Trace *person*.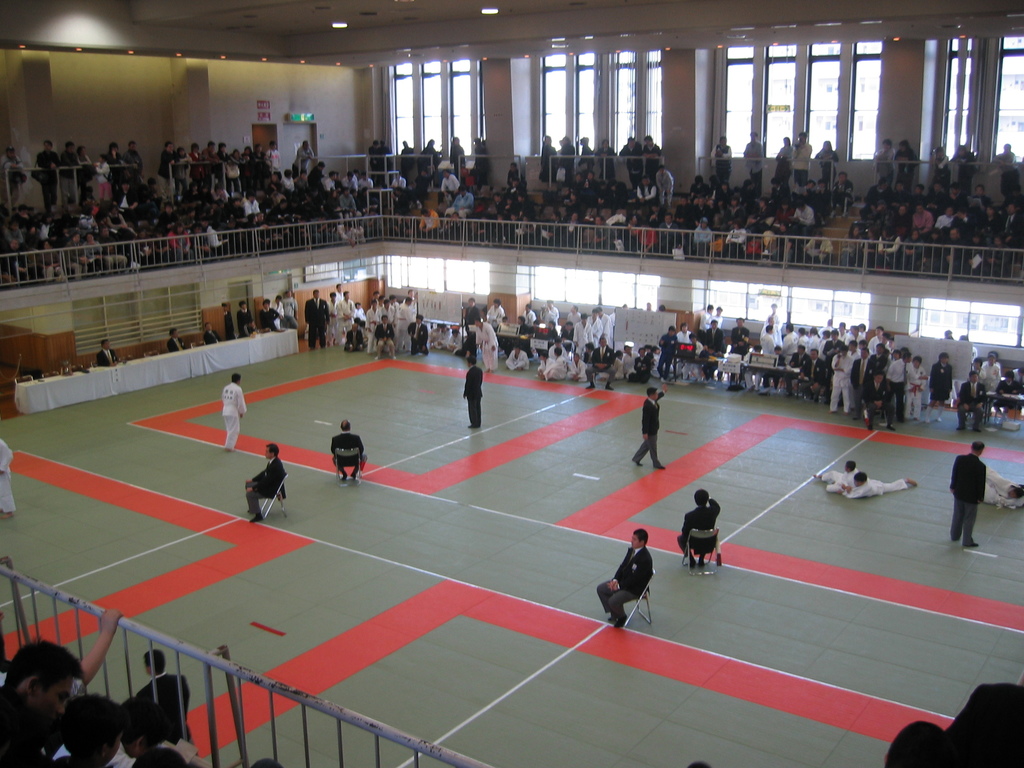
Traced to 1,641,88,721.
